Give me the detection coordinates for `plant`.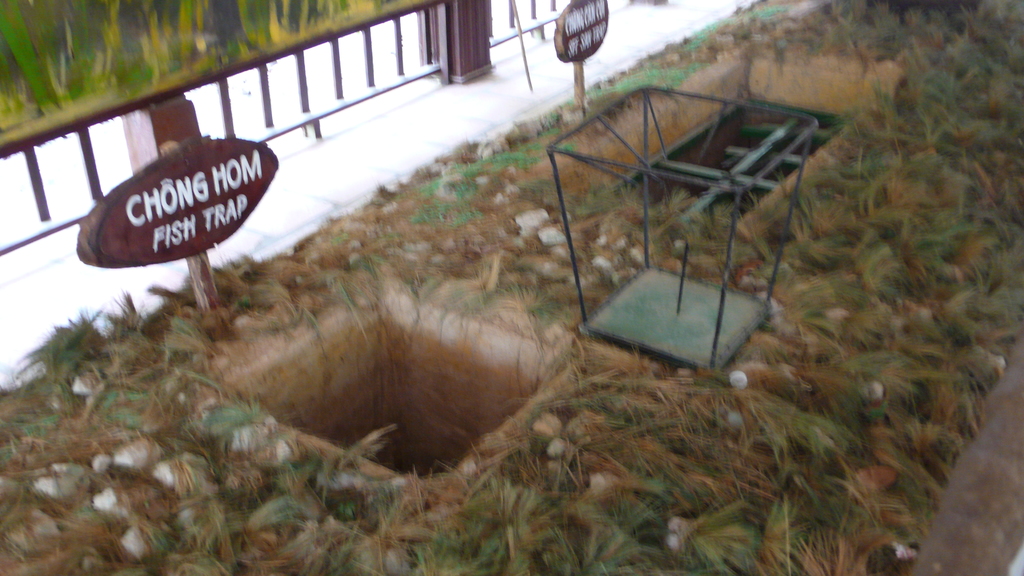
BBox(105, 454, 180, 555).
